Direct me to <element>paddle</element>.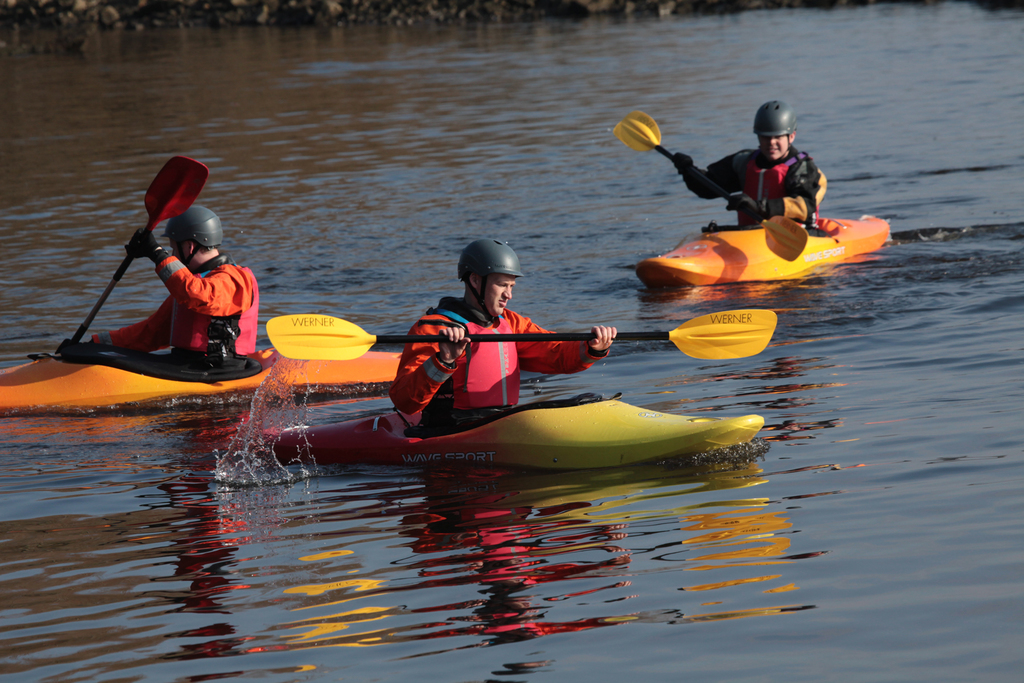
Direction: bbox(263, 309, 776, 359).
